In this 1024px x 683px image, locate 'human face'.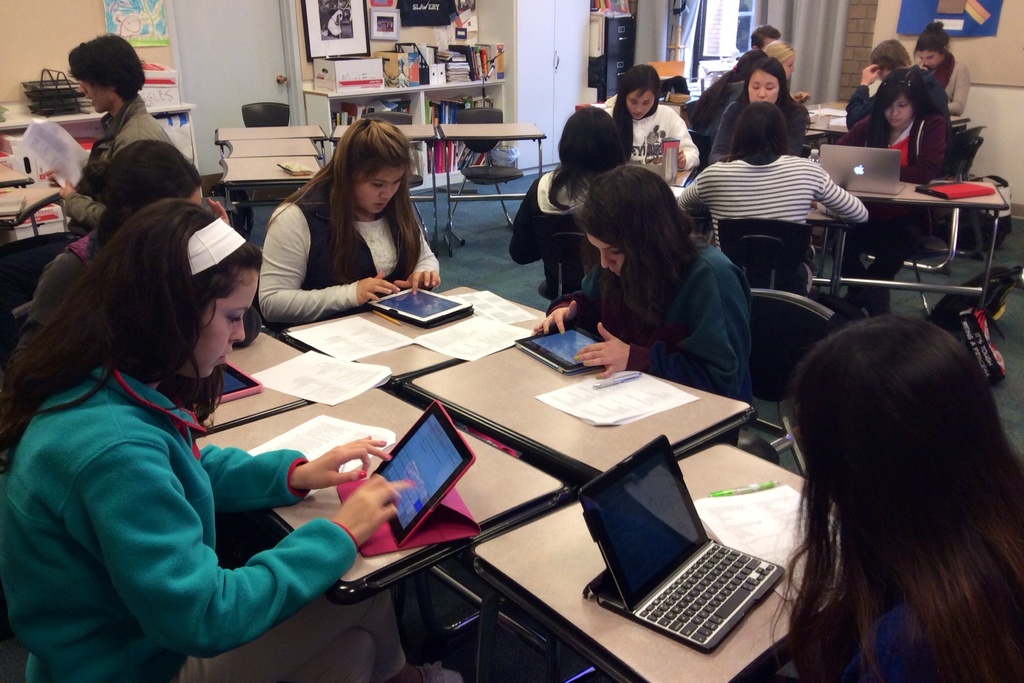
Bounding box: x1=881, y1=94, x2=917, y2=129.
